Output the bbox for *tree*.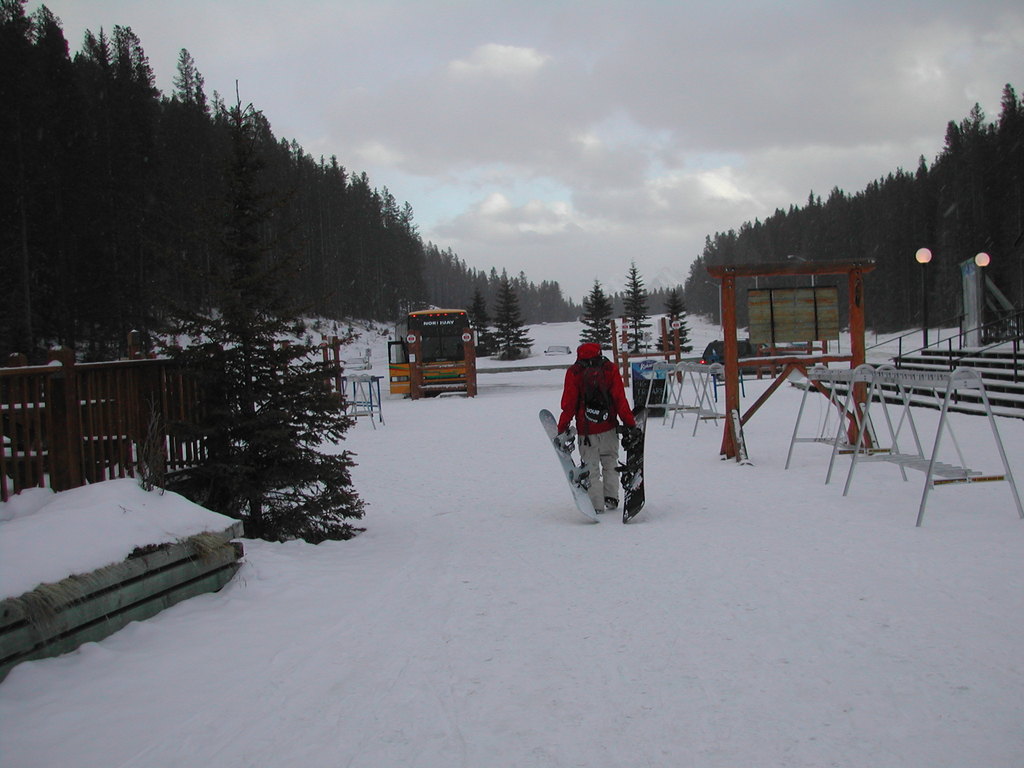
583, 276, 618, 353.
